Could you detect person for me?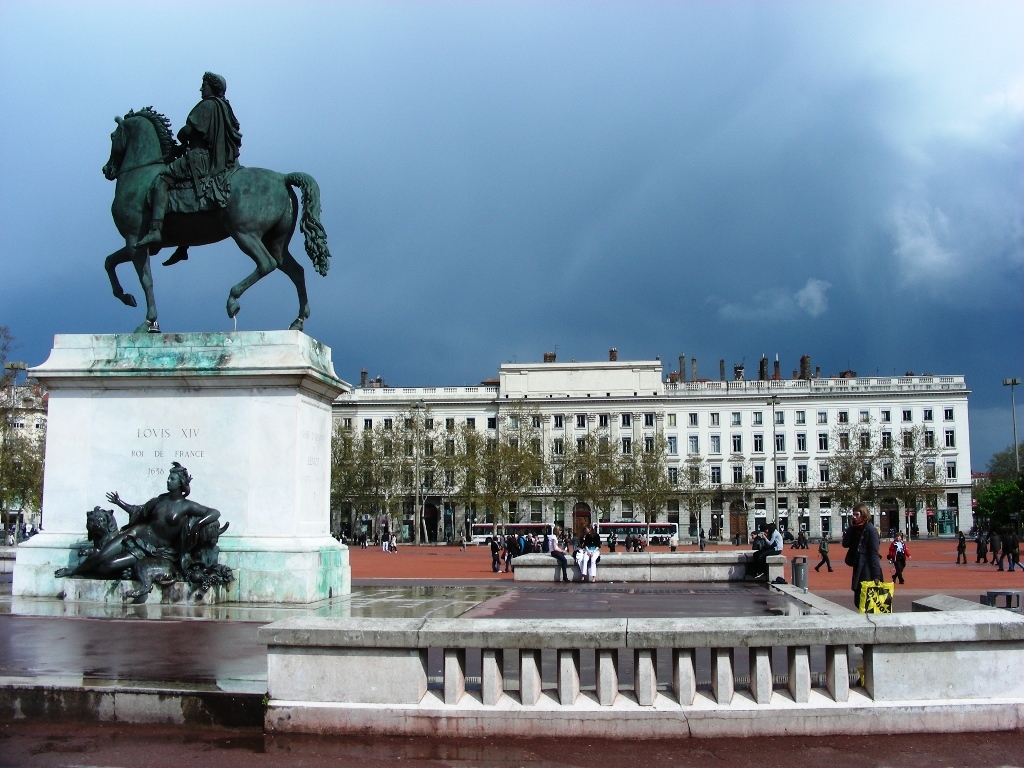
Detection result: [55,456,218,579].
